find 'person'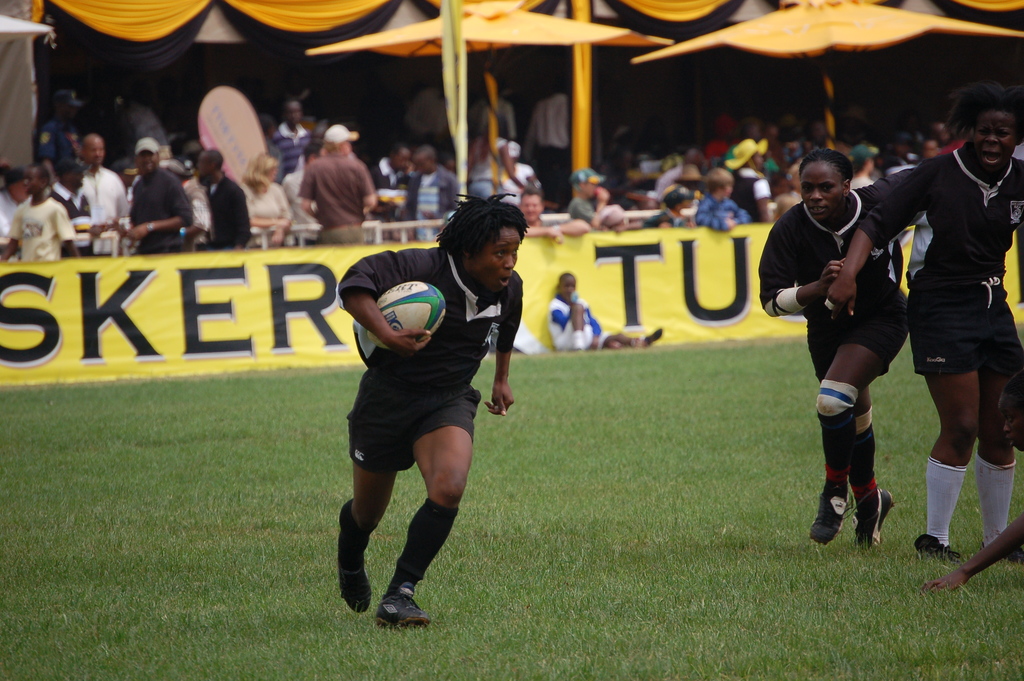
x1=231, y1=156, x2=297, y2=250
